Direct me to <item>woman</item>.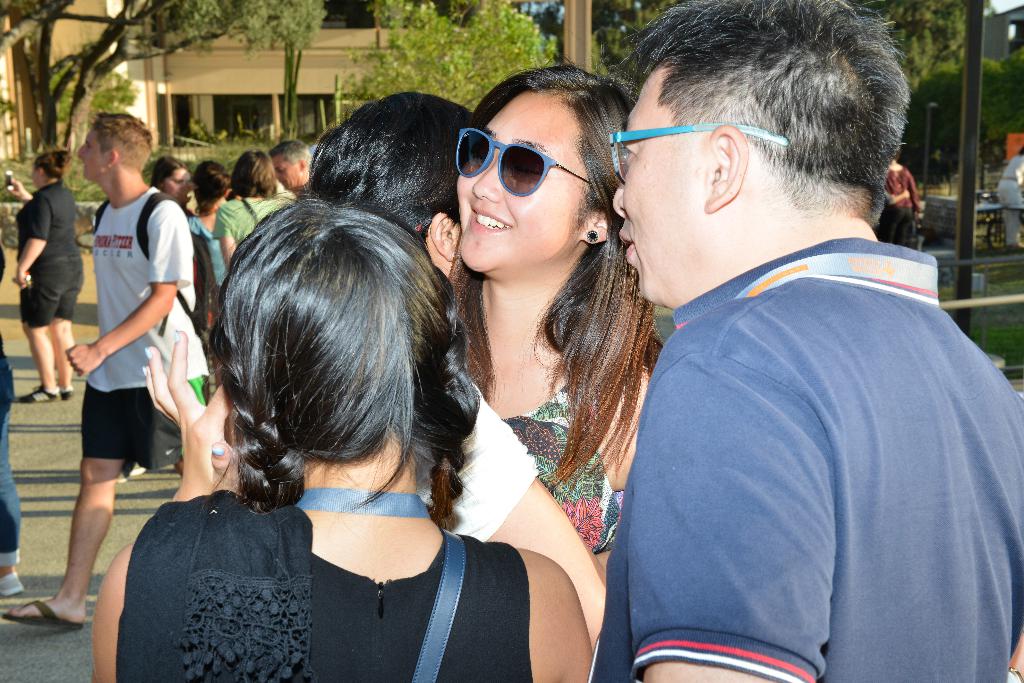
Direction: box=[15, 147, 85, 407].
